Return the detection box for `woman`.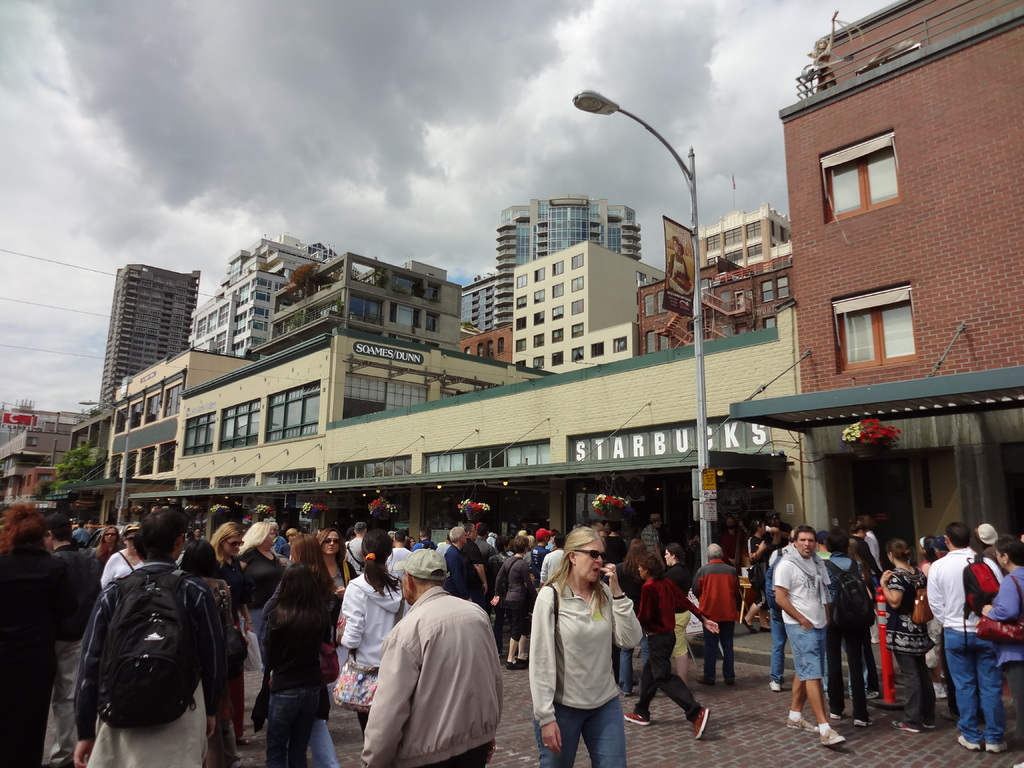
<region>99, 522, 146, 592</region>.
